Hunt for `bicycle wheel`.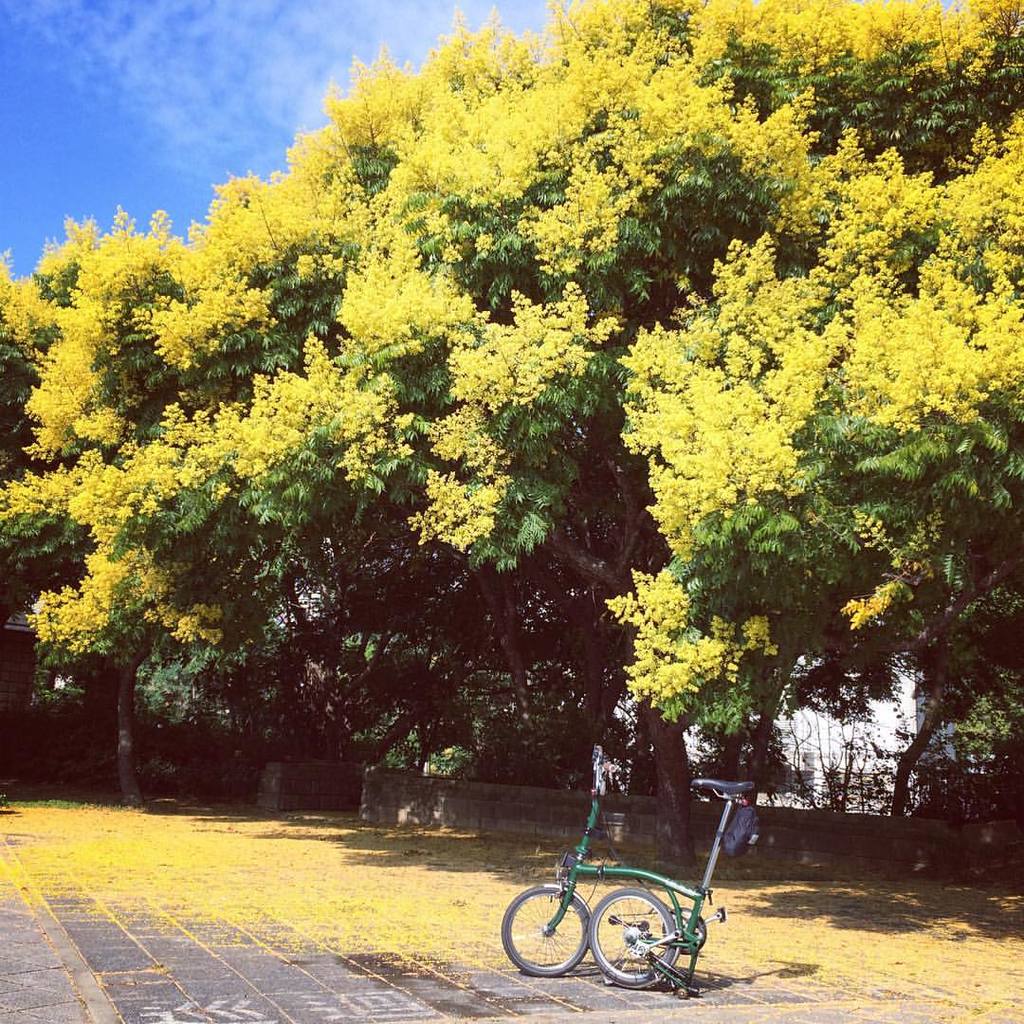
Hunted down at pyautogui.locateOnScreen(499, 882, 589, 976).
